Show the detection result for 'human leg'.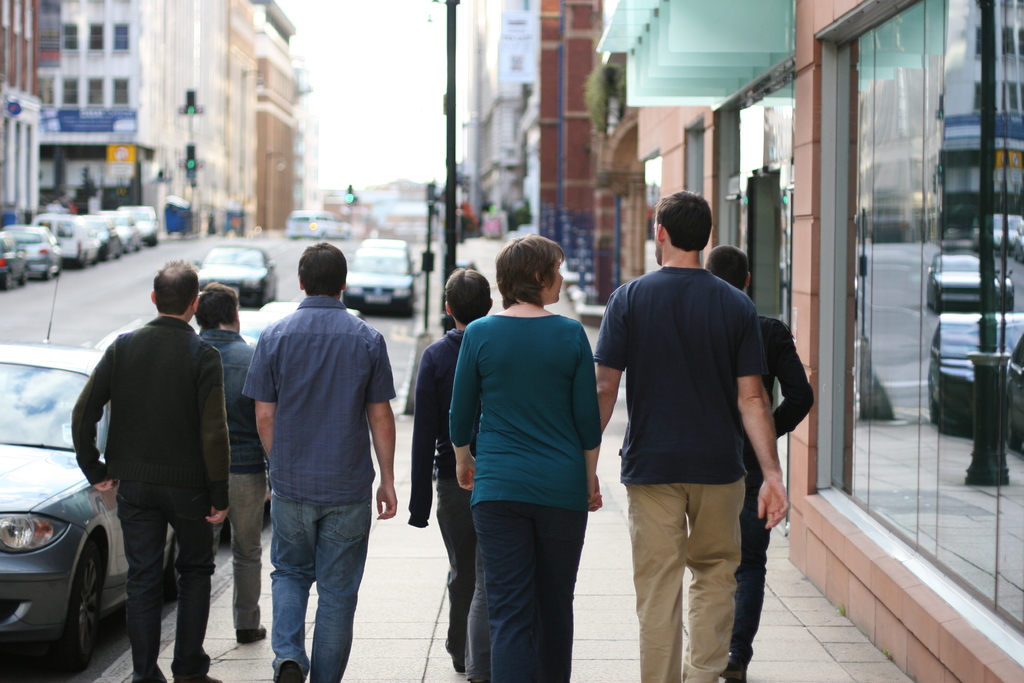
crop(431, 465, 475, 667).
